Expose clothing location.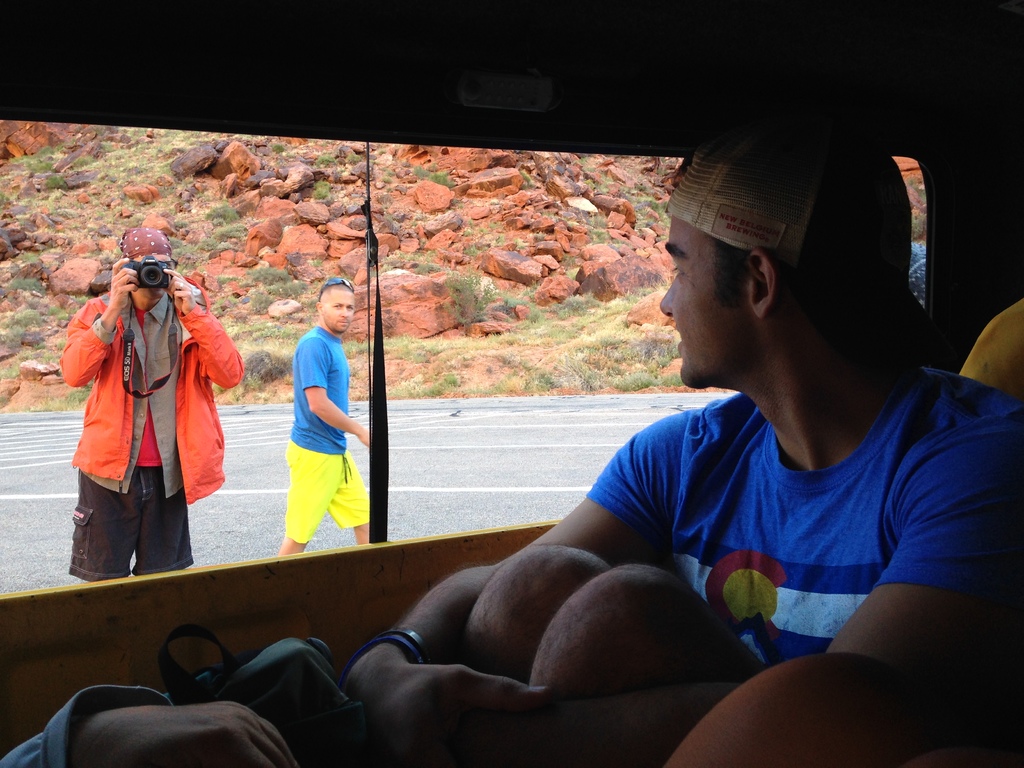
Exposed at pyautogui.locateOnScreen(592, 388, 1023, 763).
